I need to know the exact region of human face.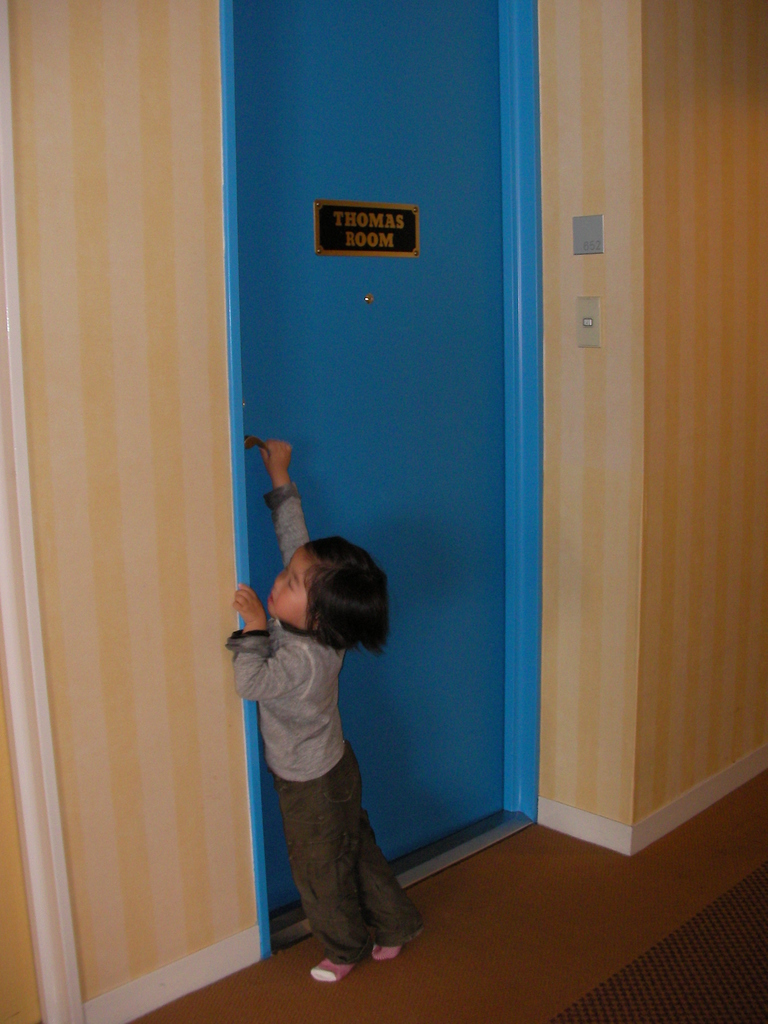
Region: 266 543 314 621.
